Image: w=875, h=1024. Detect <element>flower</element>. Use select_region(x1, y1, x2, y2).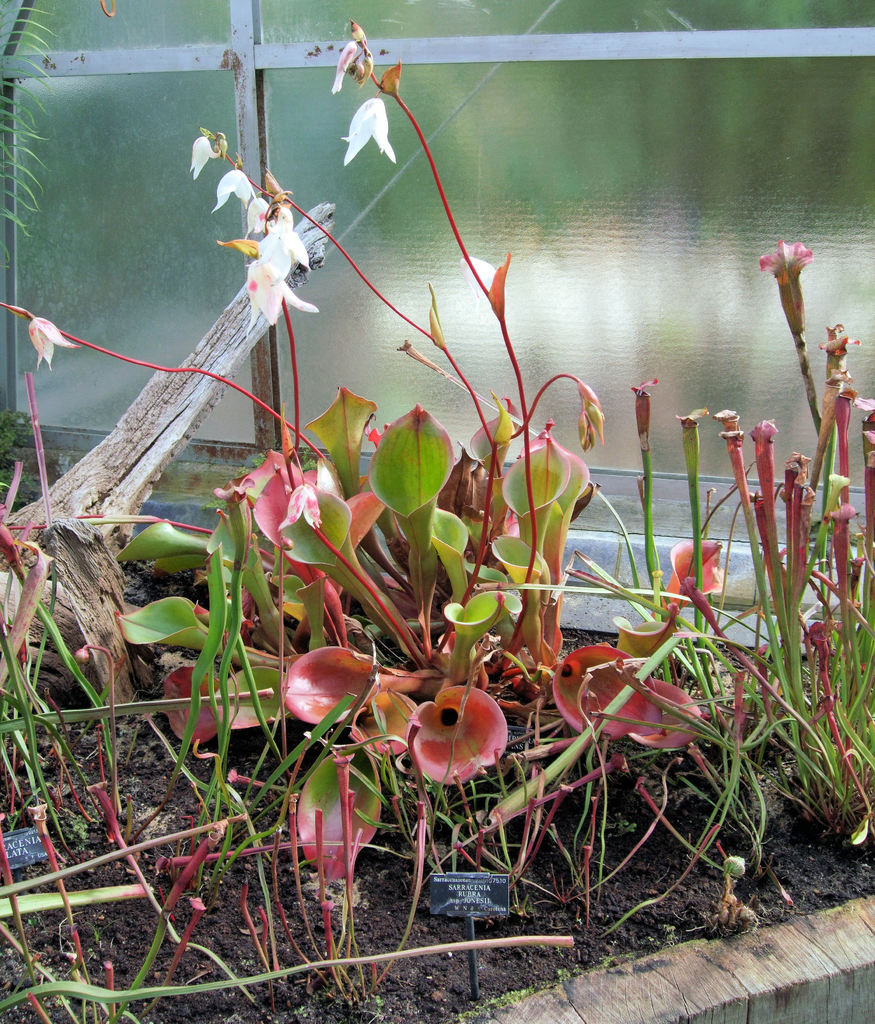
select_region(399, 672, 519, 785).
